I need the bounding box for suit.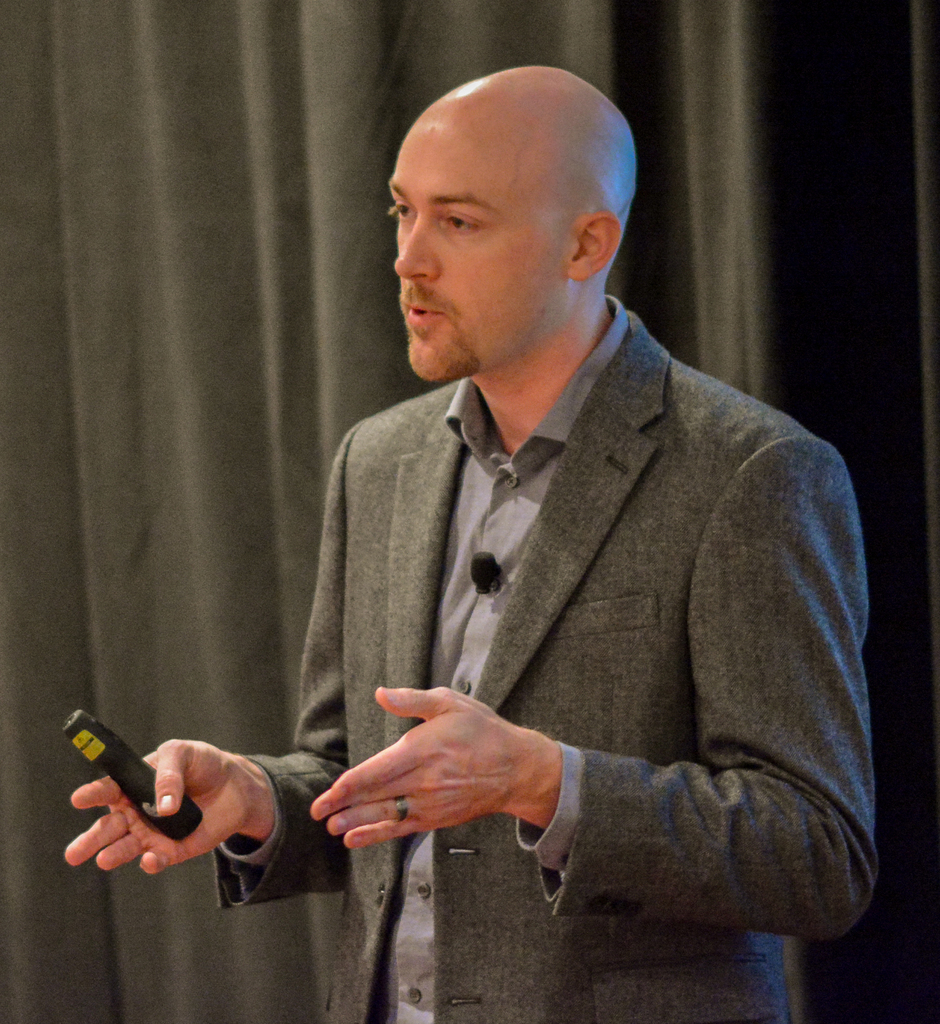
Here it is: 232,227,899,915.
